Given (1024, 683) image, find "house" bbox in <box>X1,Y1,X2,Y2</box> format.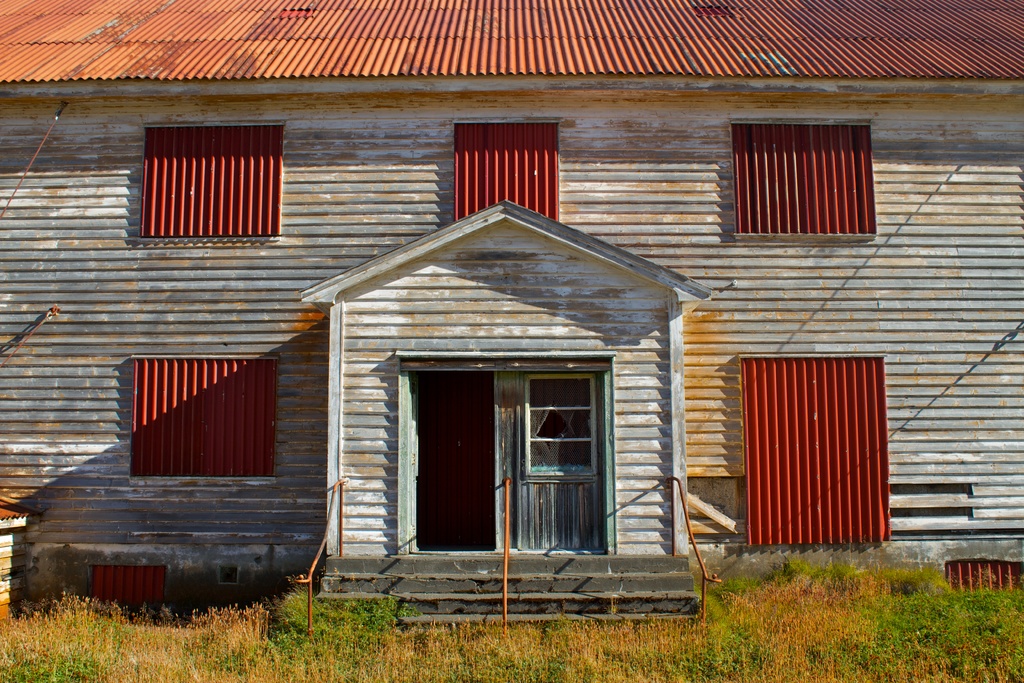
<box>0,0,1023,632</box>.
